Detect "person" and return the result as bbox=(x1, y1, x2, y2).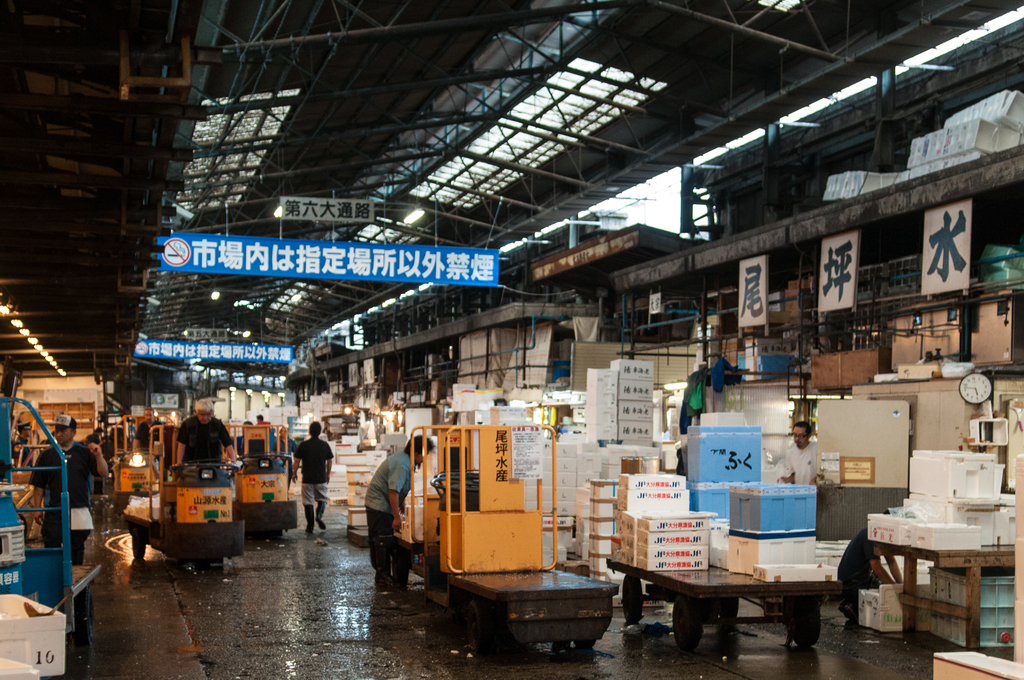
bbox=(836, 510, 902, 621).
